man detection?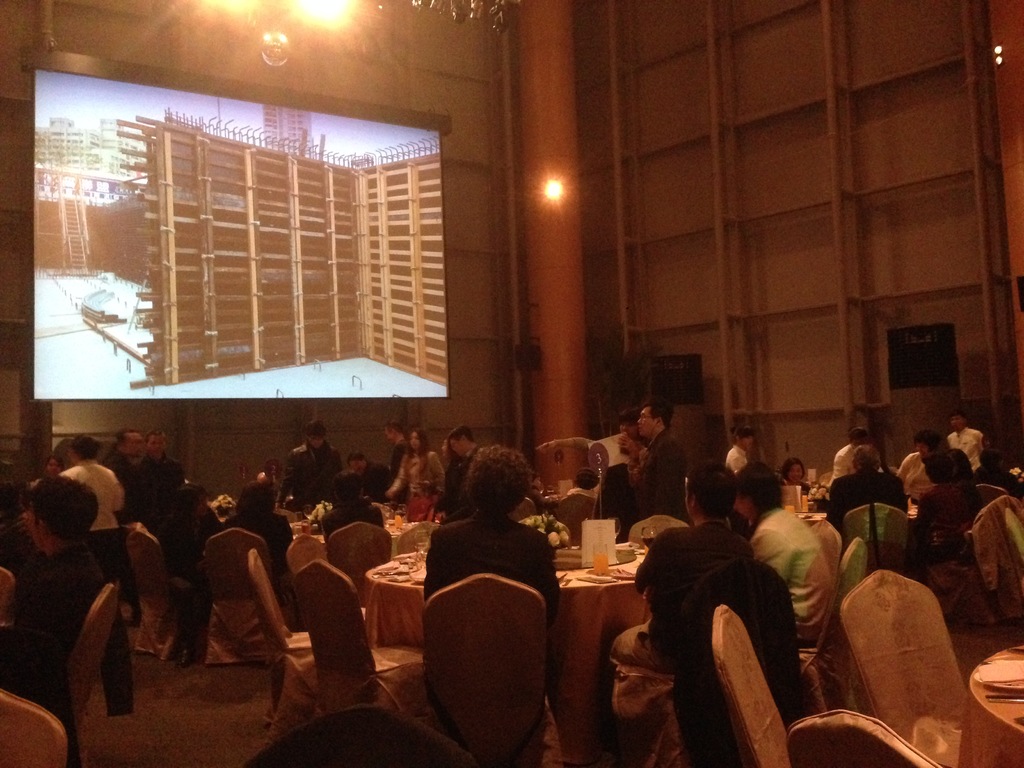
pyautogui.locateOnScreen(62, 433, 126, 584)
